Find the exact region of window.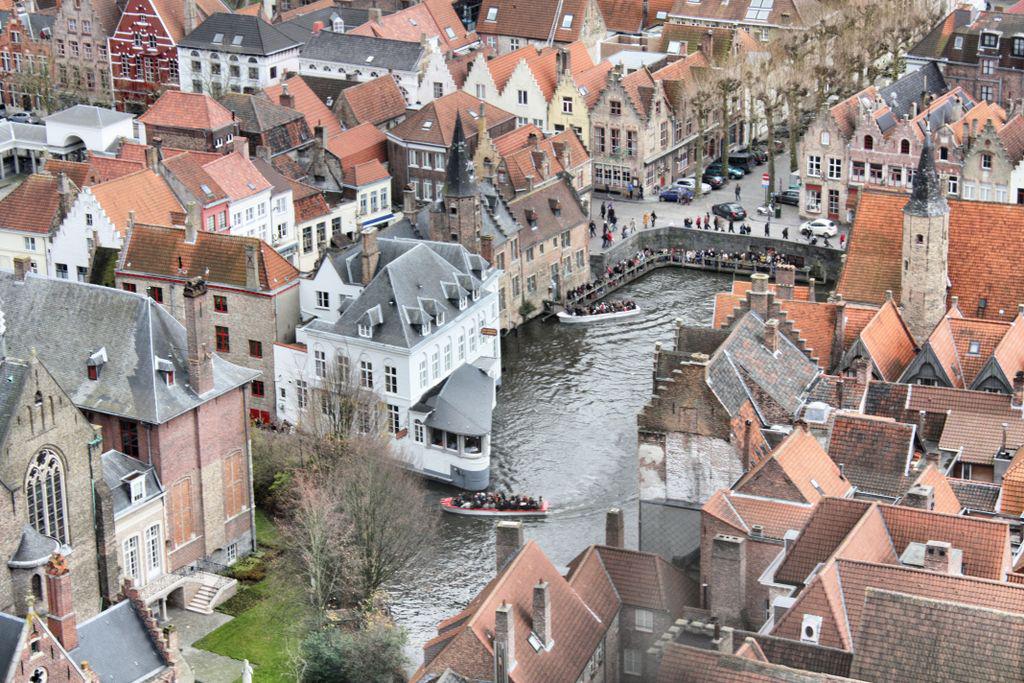
Exact region: bbox(805, 156, 822, 179).
